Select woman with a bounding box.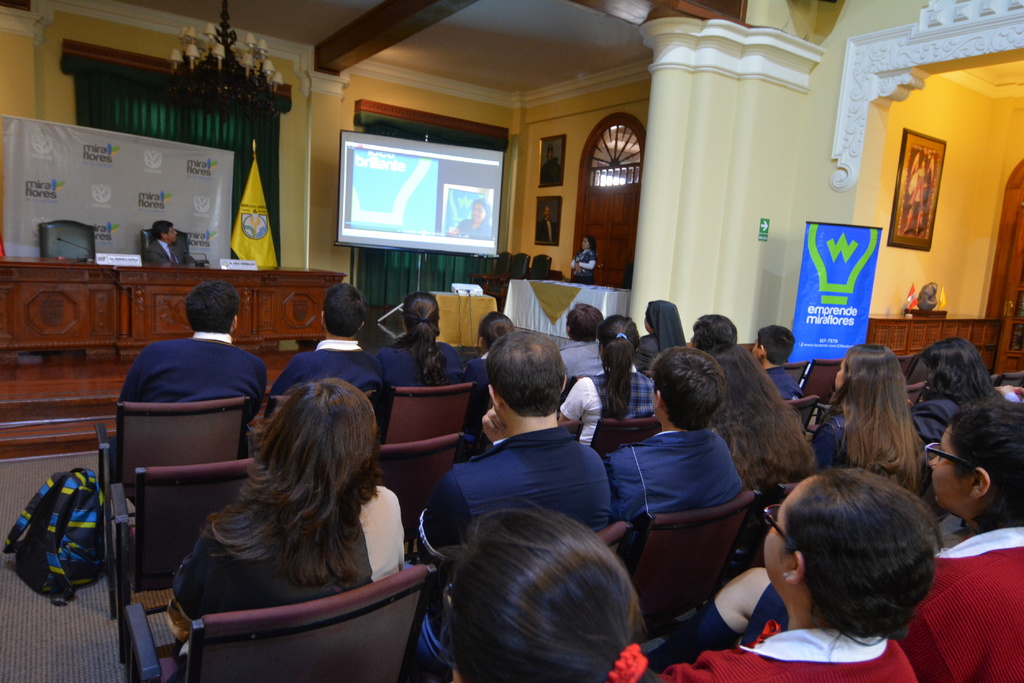
BBox(442, 496, 657, 682).
